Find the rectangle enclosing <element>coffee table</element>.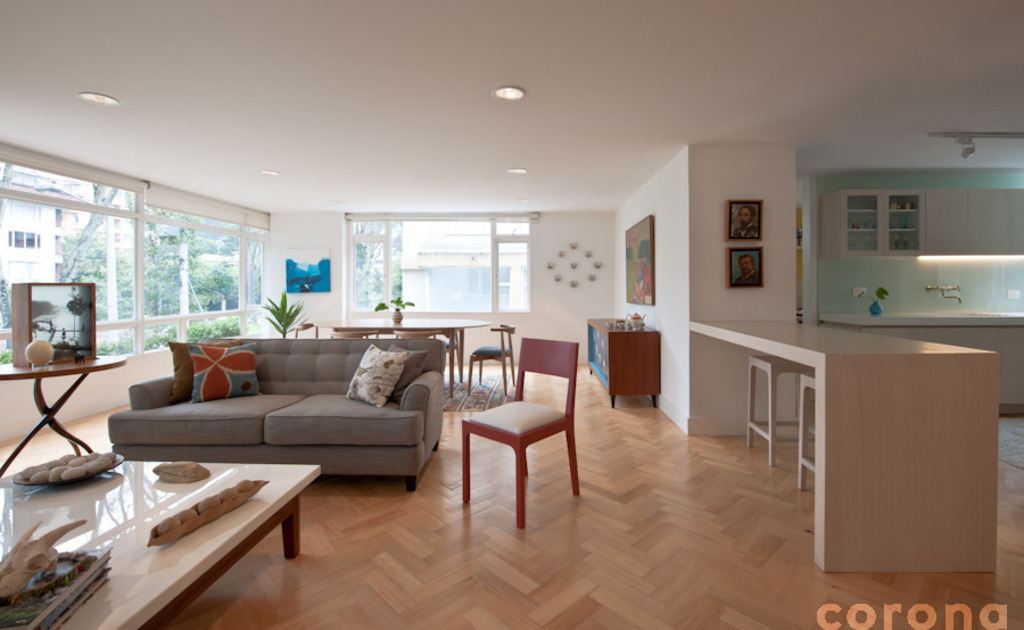
crop(330, 308, 482, 409).
